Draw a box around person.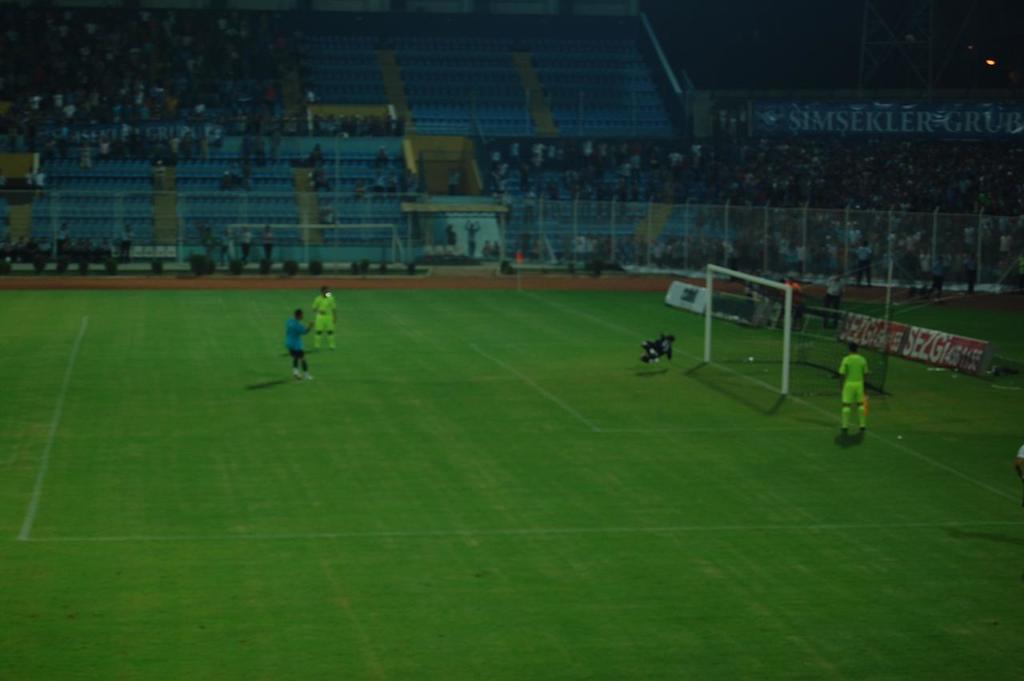
box(850, 240, 878, 286).
